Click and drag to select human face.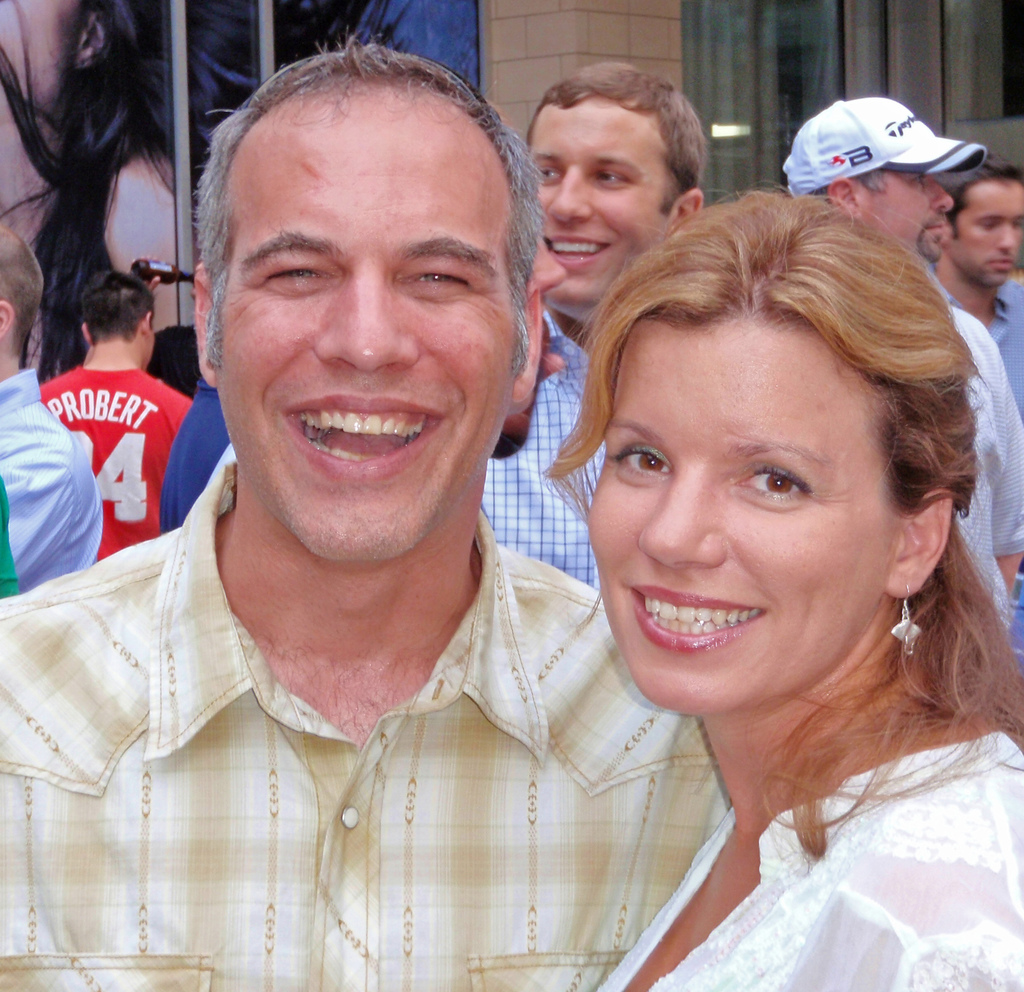
Selection: <box>586,310,918,719</box>.
